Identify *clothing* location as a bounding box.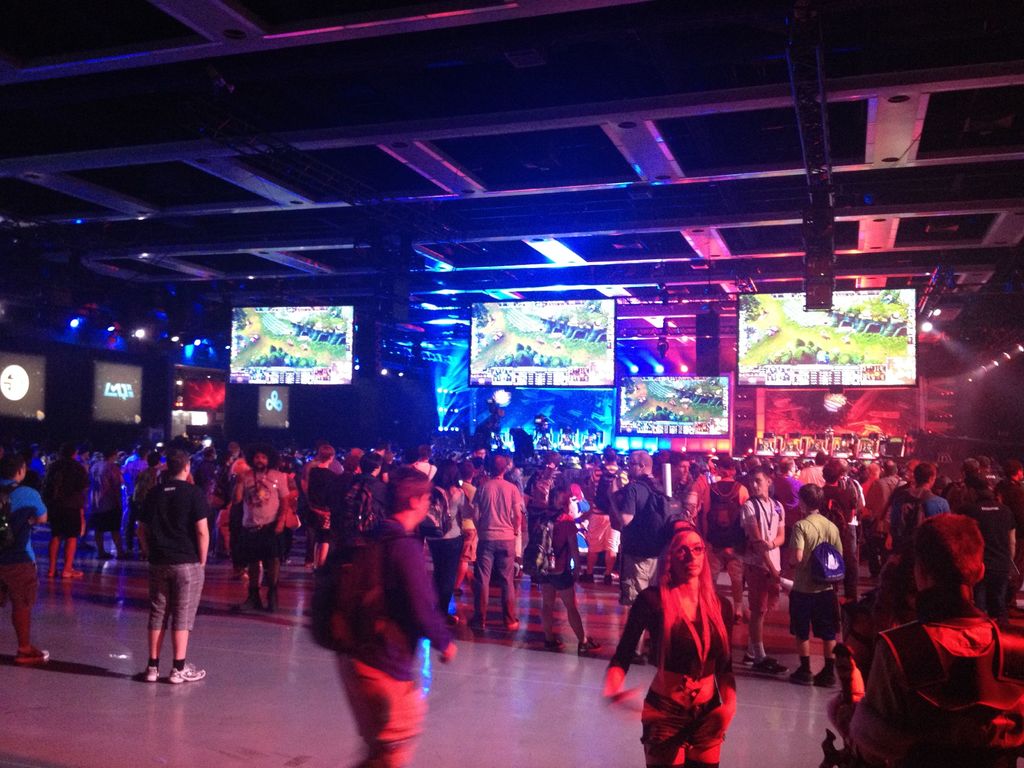
602:580:730:767.
